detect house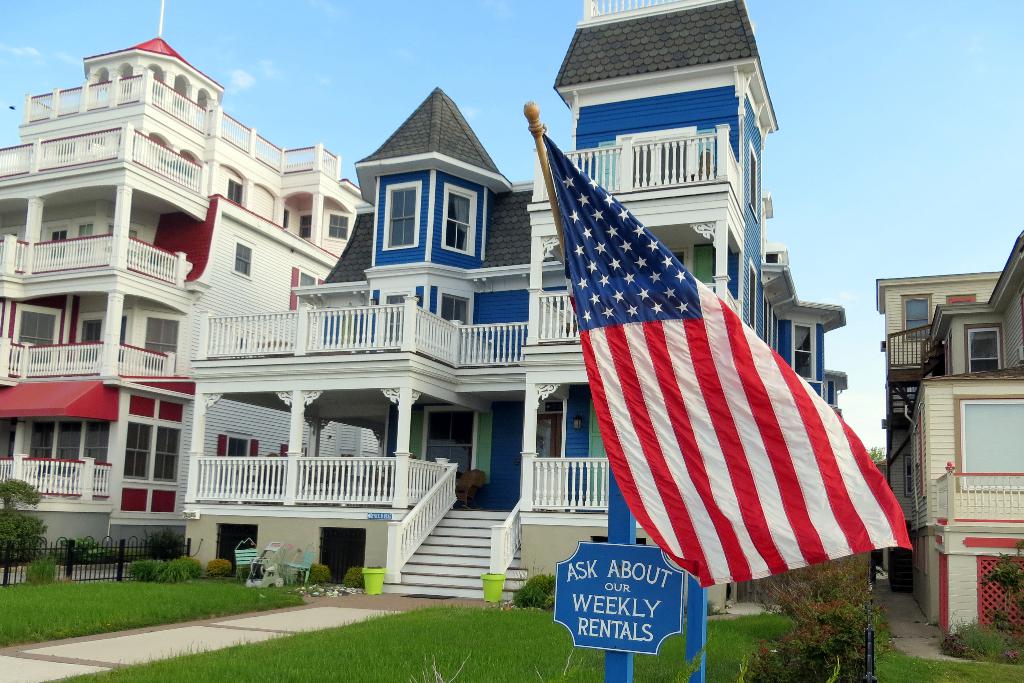
(0, 3, 374, 566)
